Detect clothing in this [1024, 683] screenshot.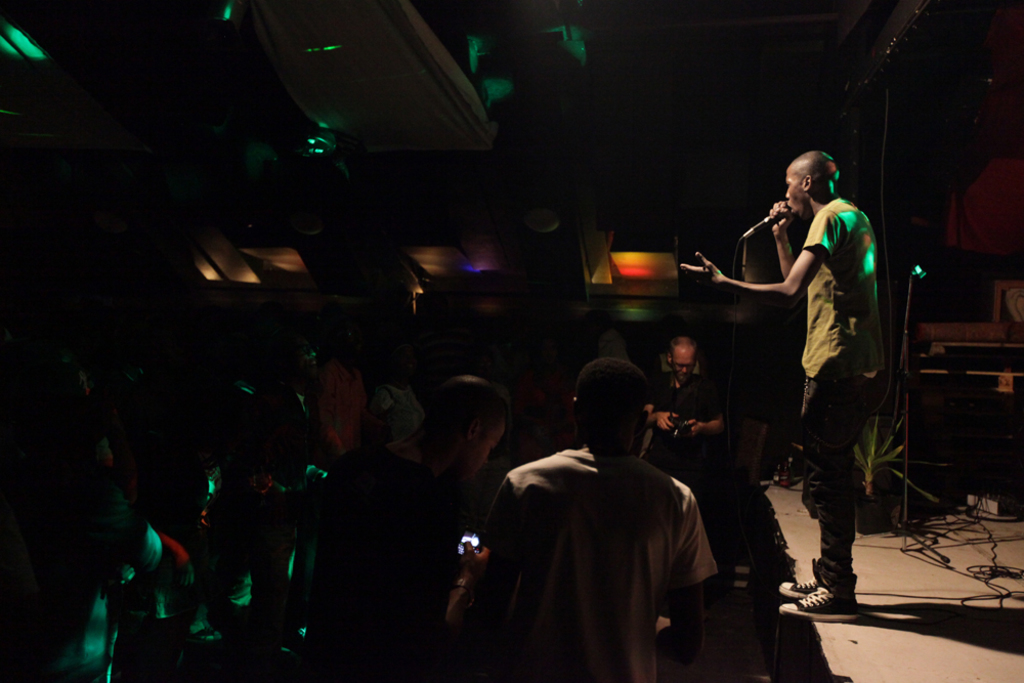
Detection: <bbox>316, 450, 451, 682</bbox>.
